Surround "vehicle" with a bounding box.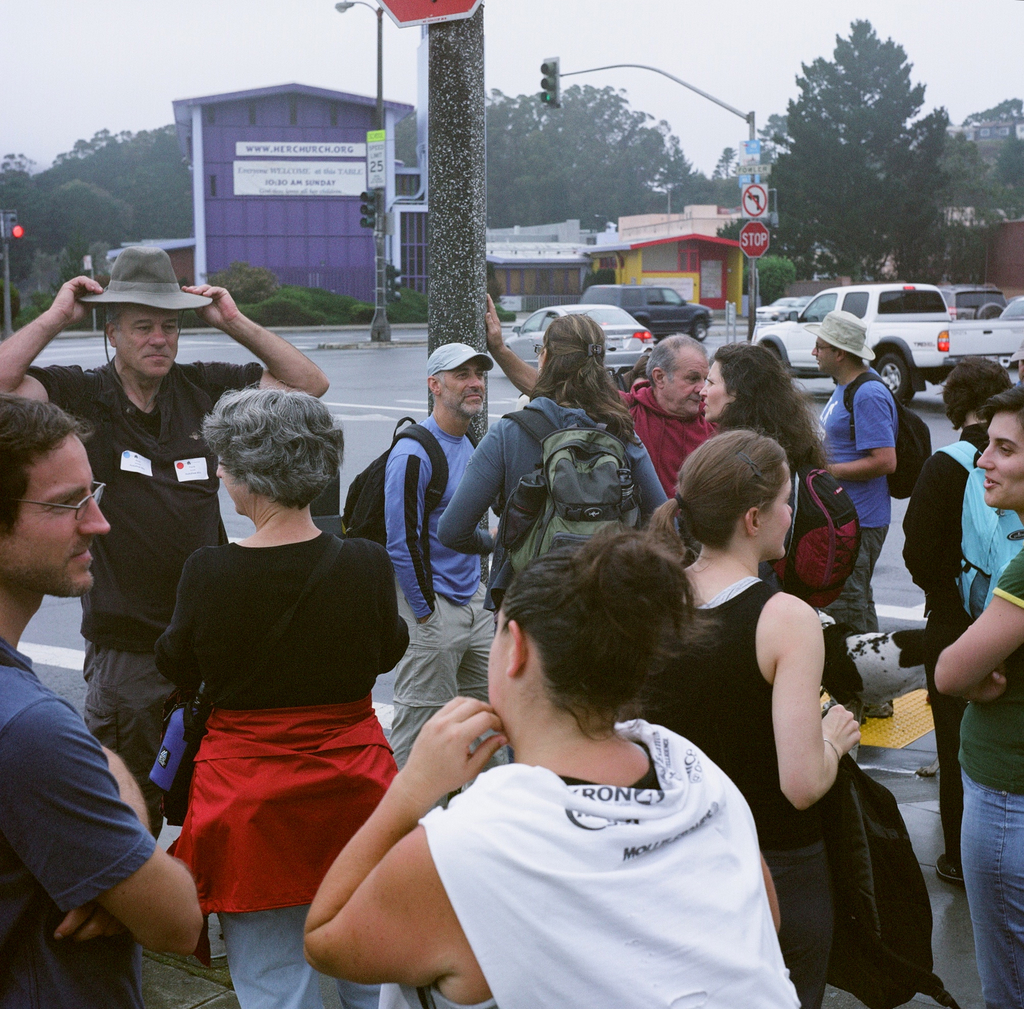
detection(756, 294, 793, 320).
